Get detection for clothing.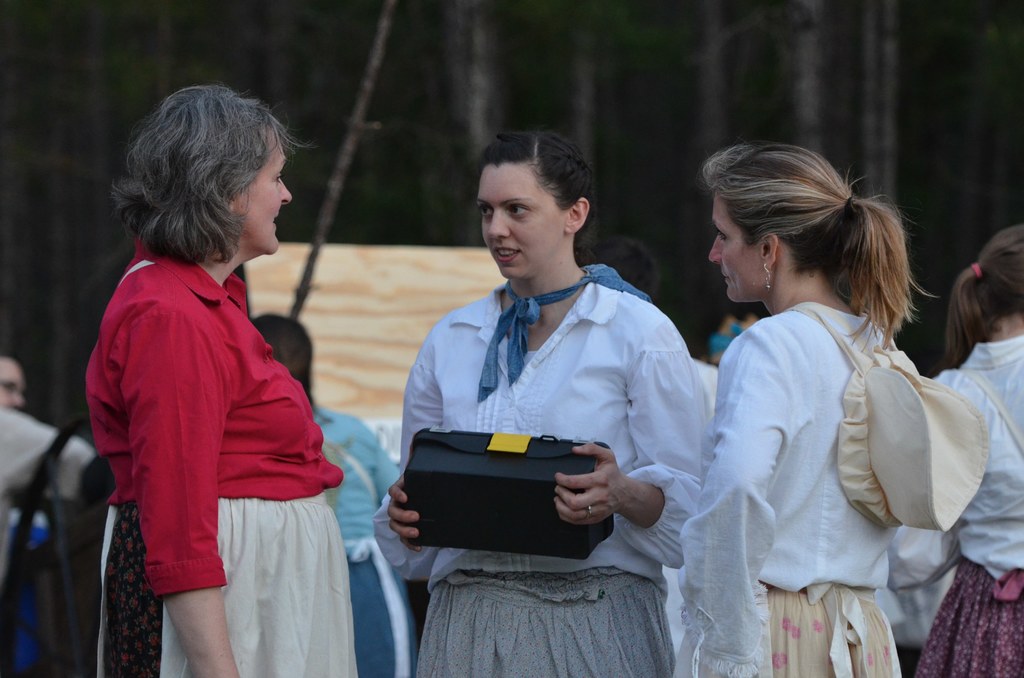
Detection: region(299, 408, 412, 677).
